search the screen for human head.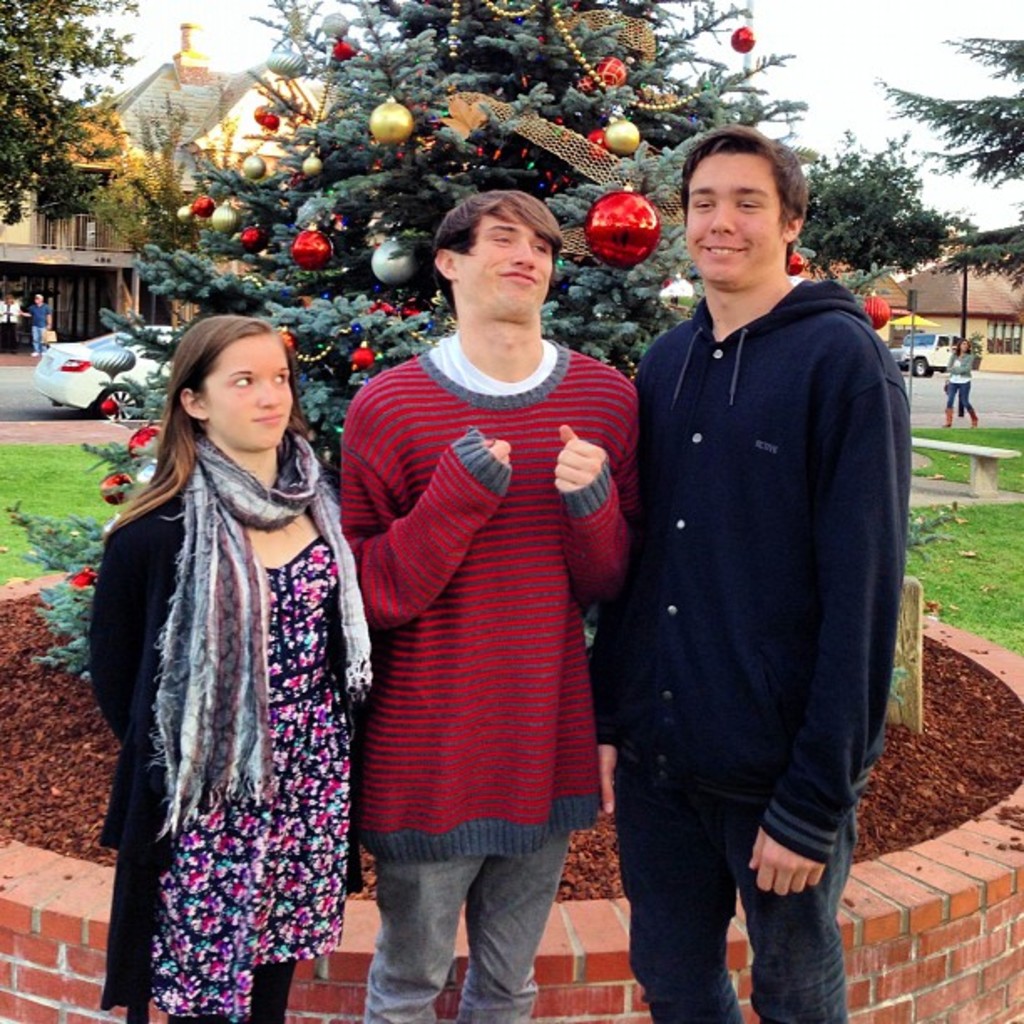
Found at 182/316/293/447.
